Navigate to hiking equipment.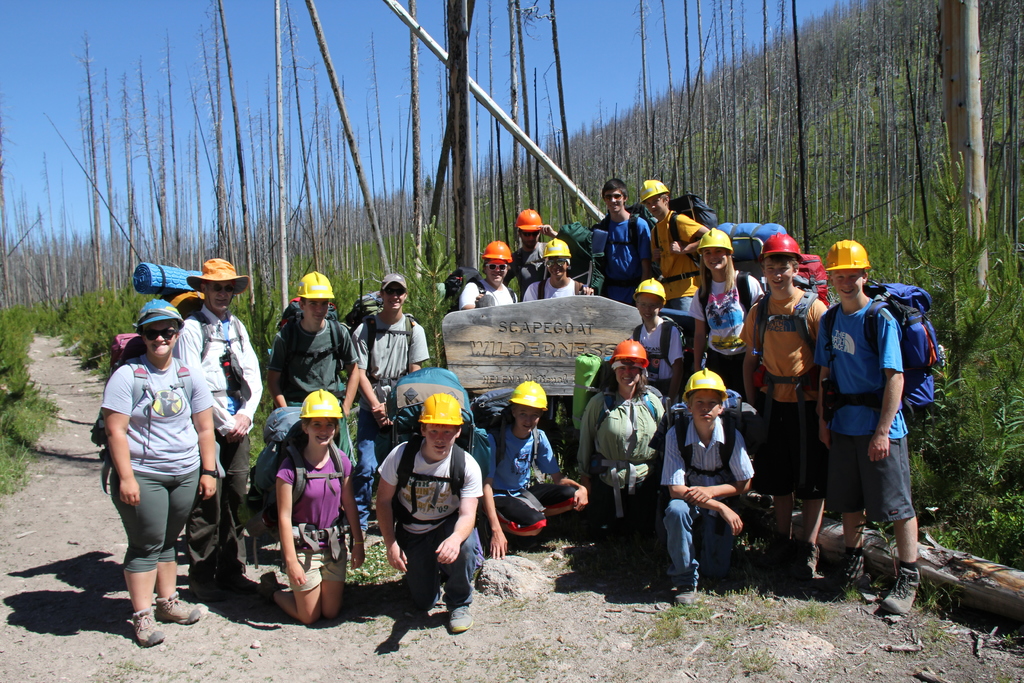
Navigation target: box=[512, 210, 546, 229].
